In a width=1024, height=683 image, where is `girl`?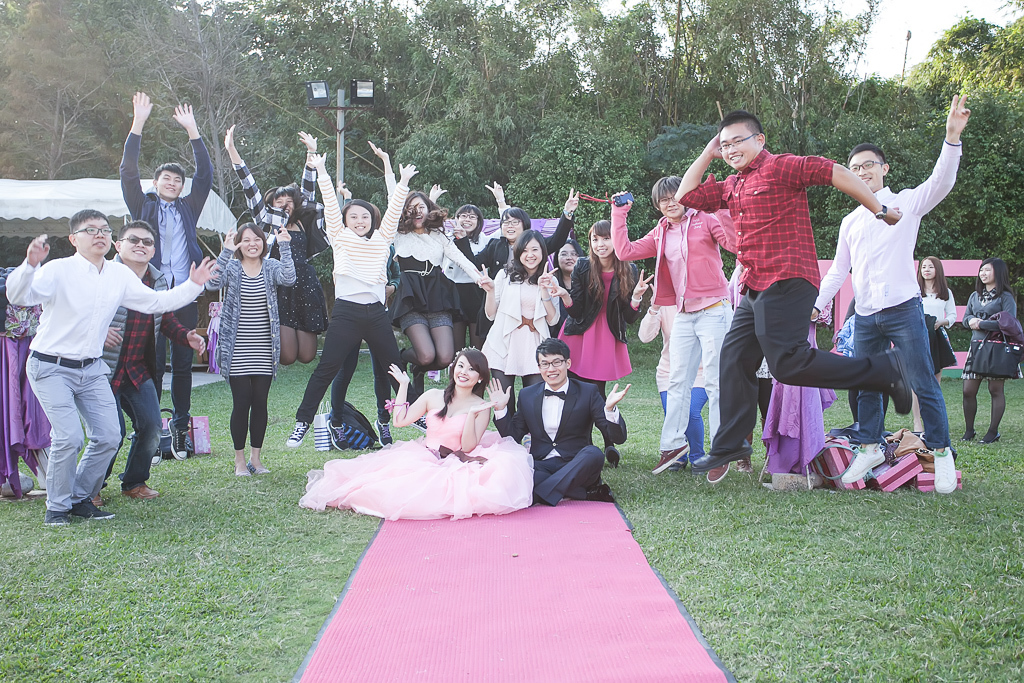
crop(207, 223, 297, 477).
